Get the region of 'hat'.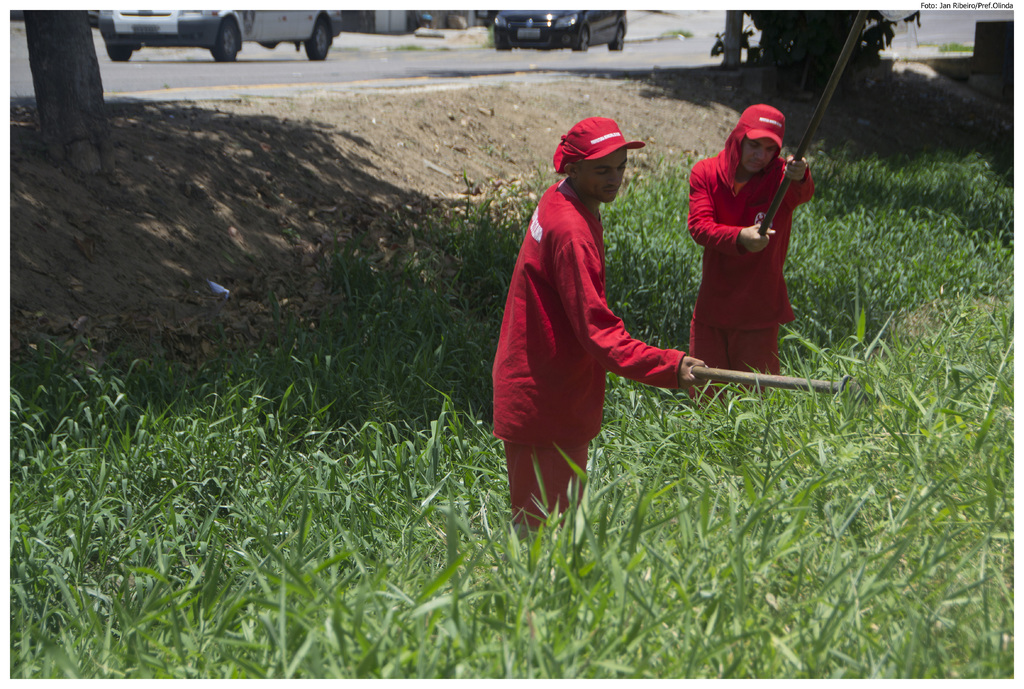
region(739, 106, 781, 153).
